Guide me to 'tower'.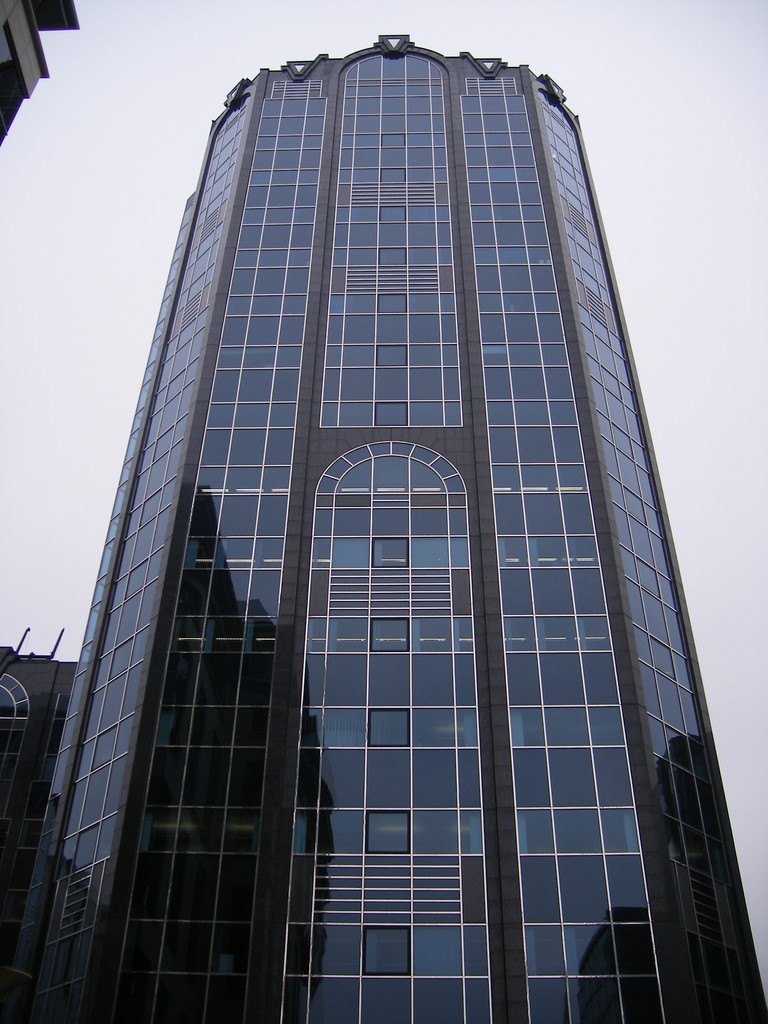
Guidance: box=[0, 31, 767, 1023].
